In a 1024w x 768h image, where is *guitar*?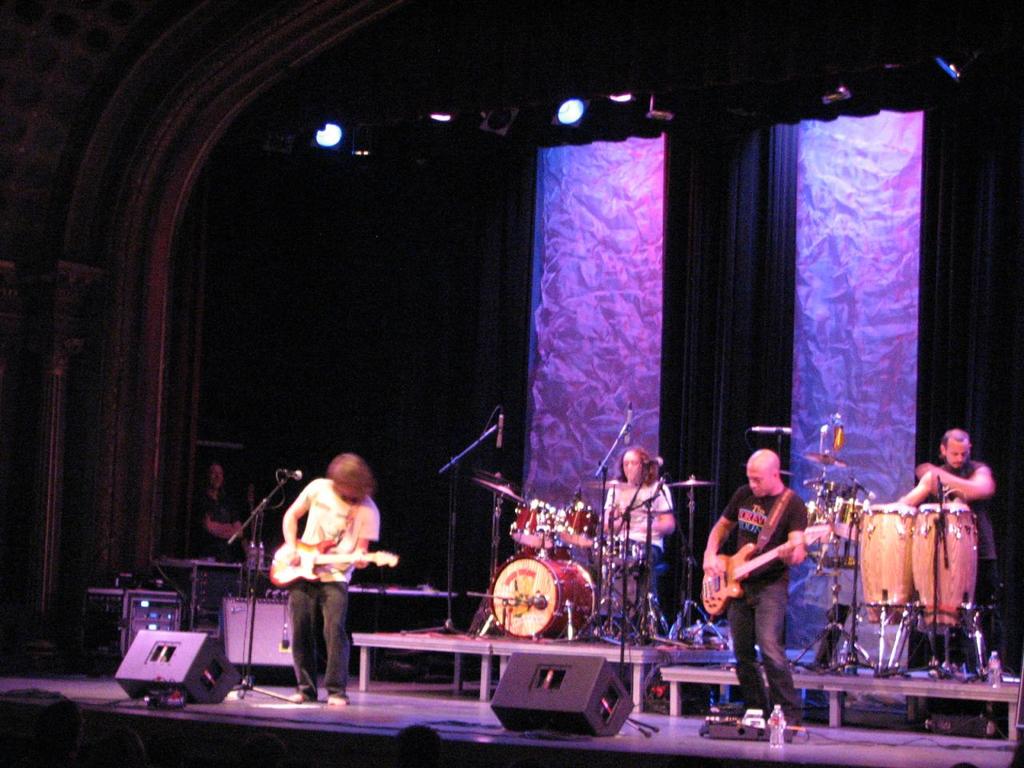
BBox(702, 522, 831, 620).
